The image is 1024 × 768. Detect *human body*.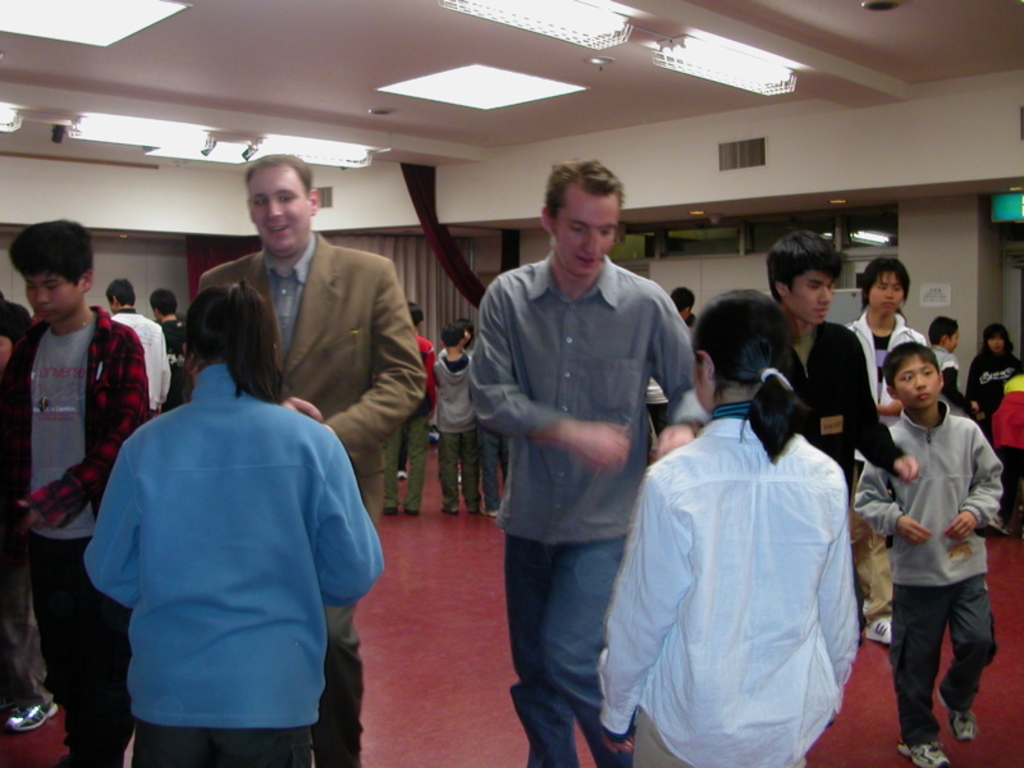
Detection: [787,310,920,536].
